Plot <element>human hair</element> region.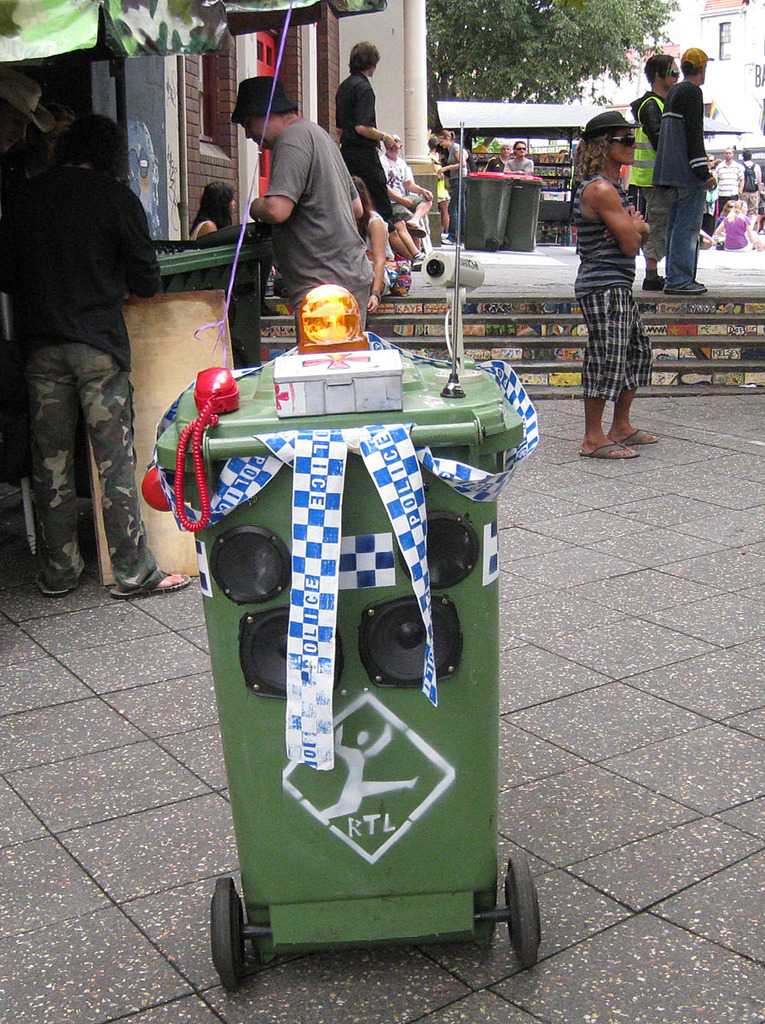
Plotted at {"x1": 680, "y1": 61, "x2": 703, "y2": 77}.
